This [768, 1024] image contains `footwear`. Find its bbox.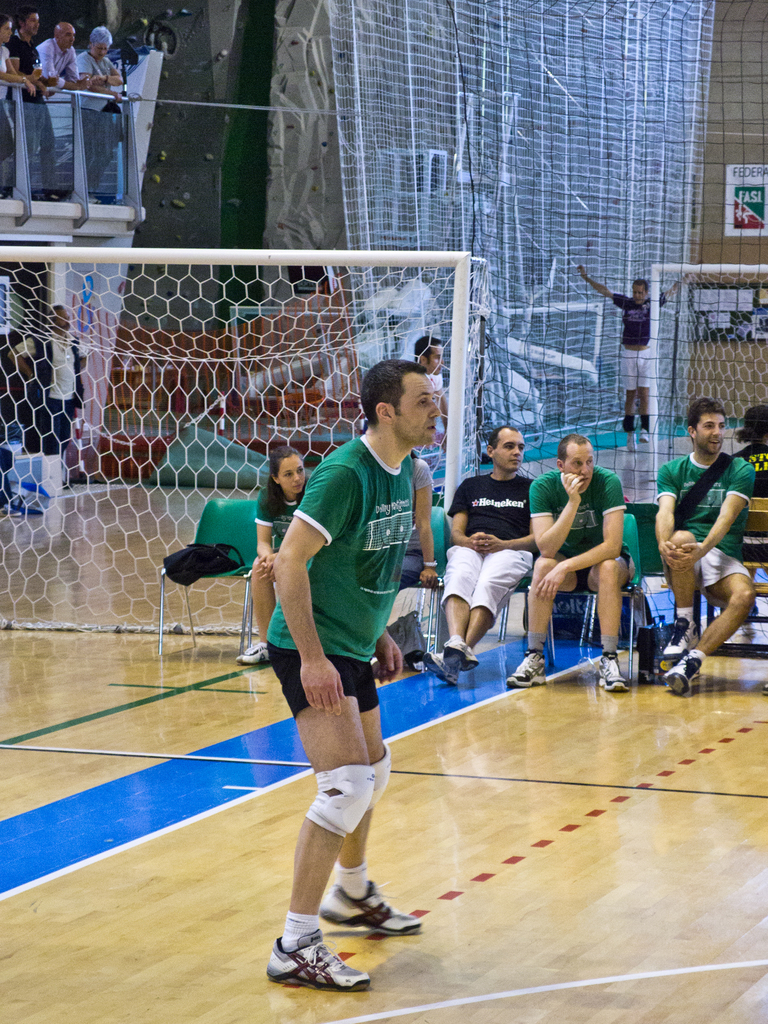
[503,653,546,688].
